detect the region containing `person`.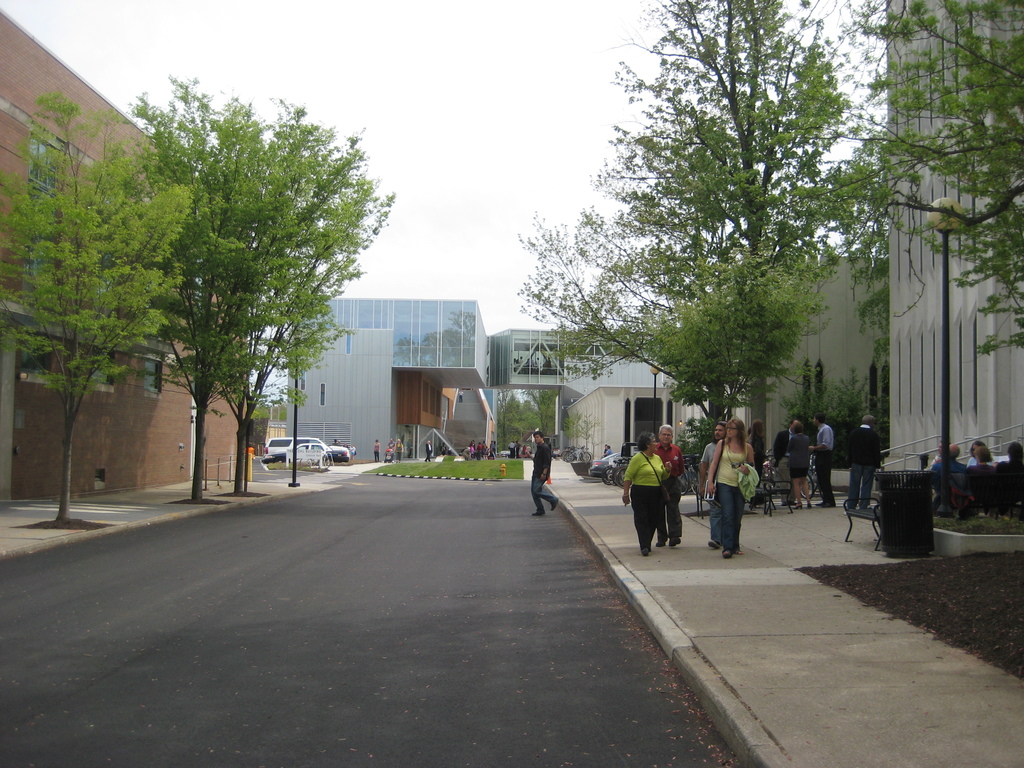
(342,441,351,449).
